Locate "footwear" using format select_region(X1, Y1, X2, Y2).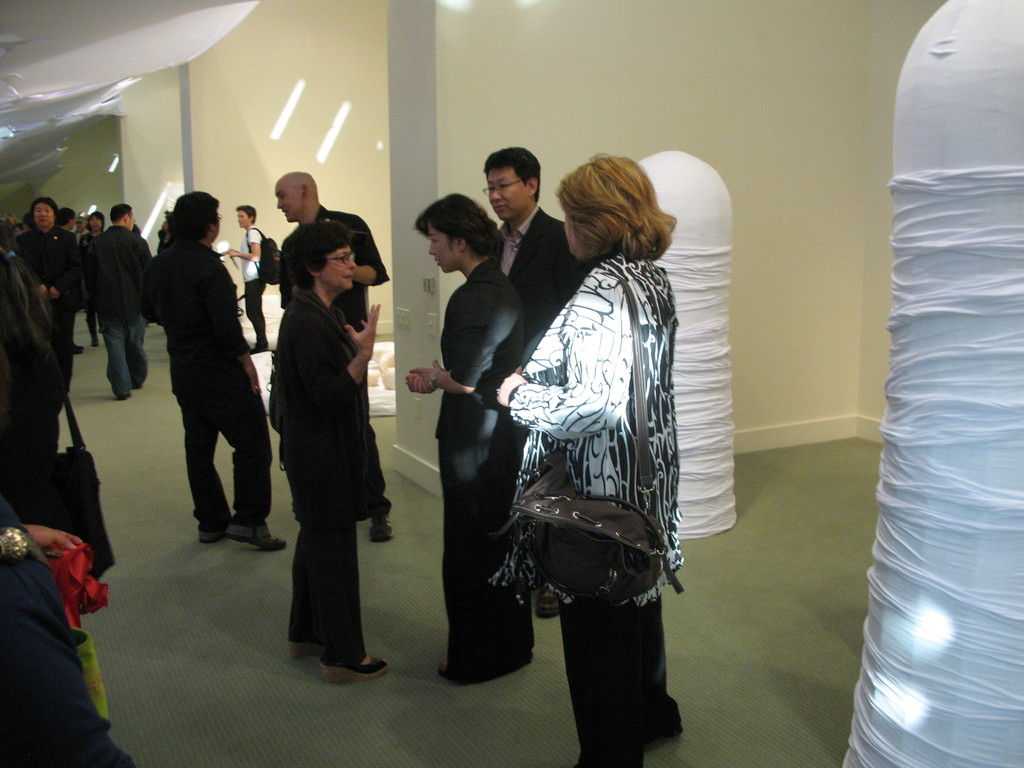
select_region(120, 392, 128, 399).
